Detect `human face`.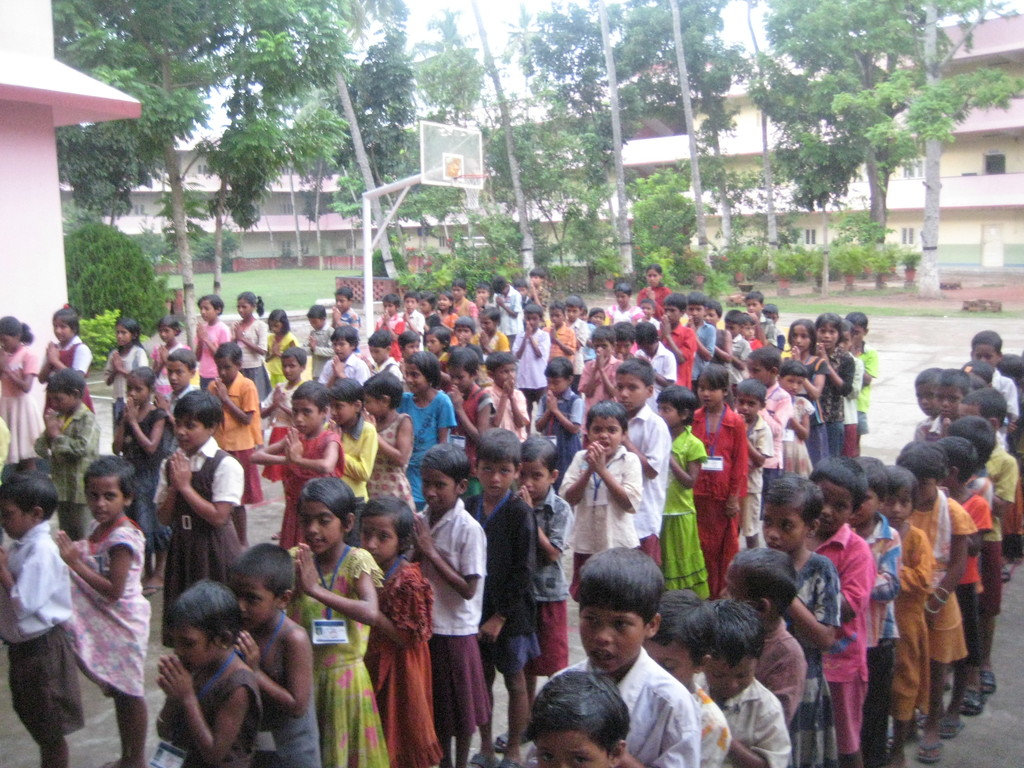
Detected at BBox(687, 302, 702, 321).
